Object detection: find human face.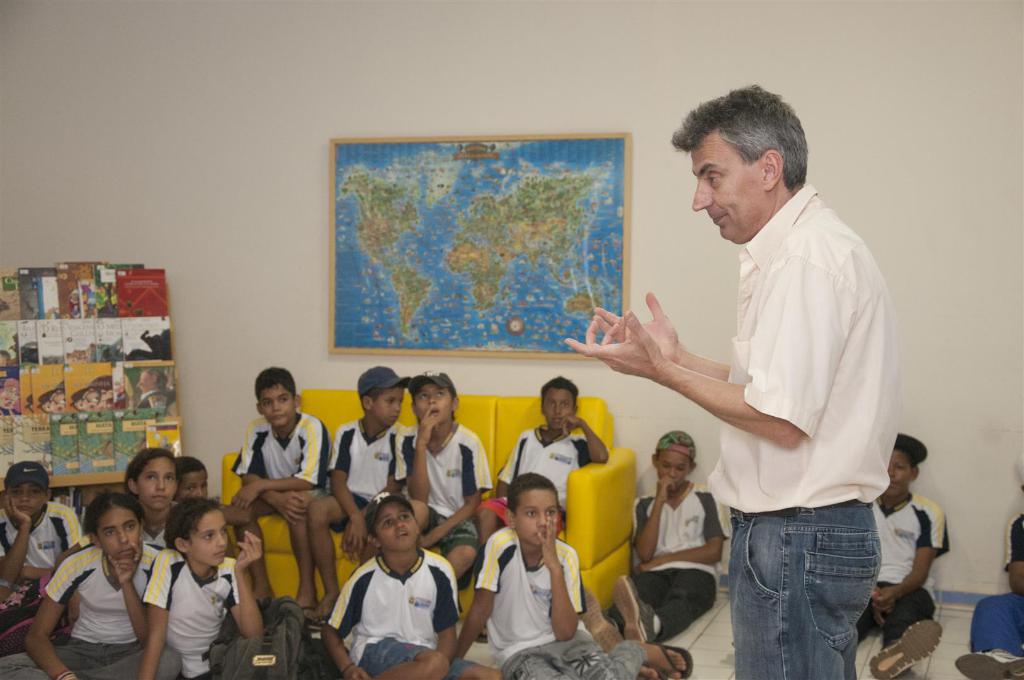
region(415, 384, 451, 423).
